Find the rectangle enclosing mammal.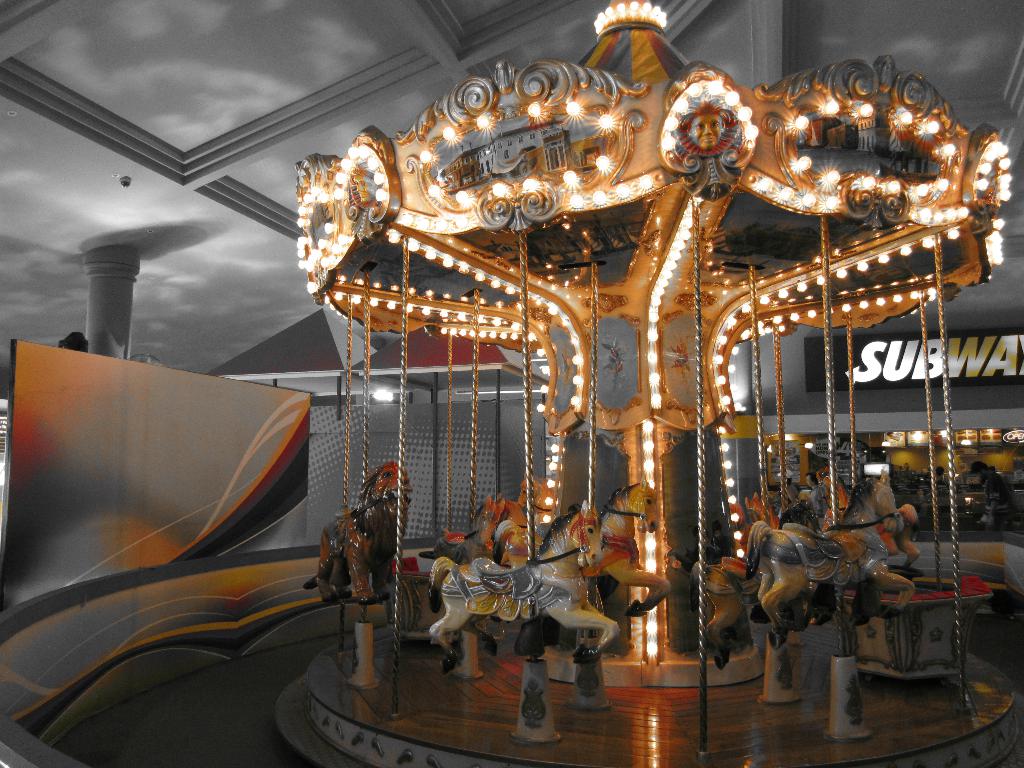
Rect(744, 467, 911, 646).
